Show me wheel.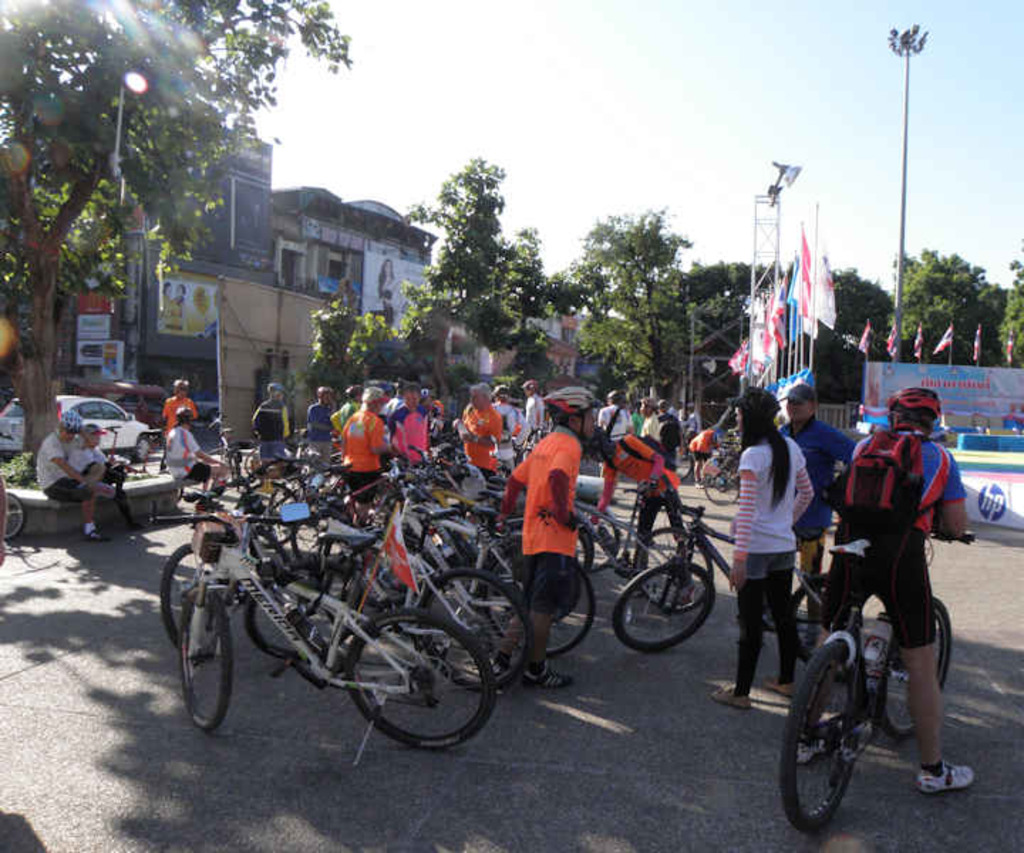
wheel is here: {"x1": 785, "y1": 564, "x2": 832, "y2": 678}.
